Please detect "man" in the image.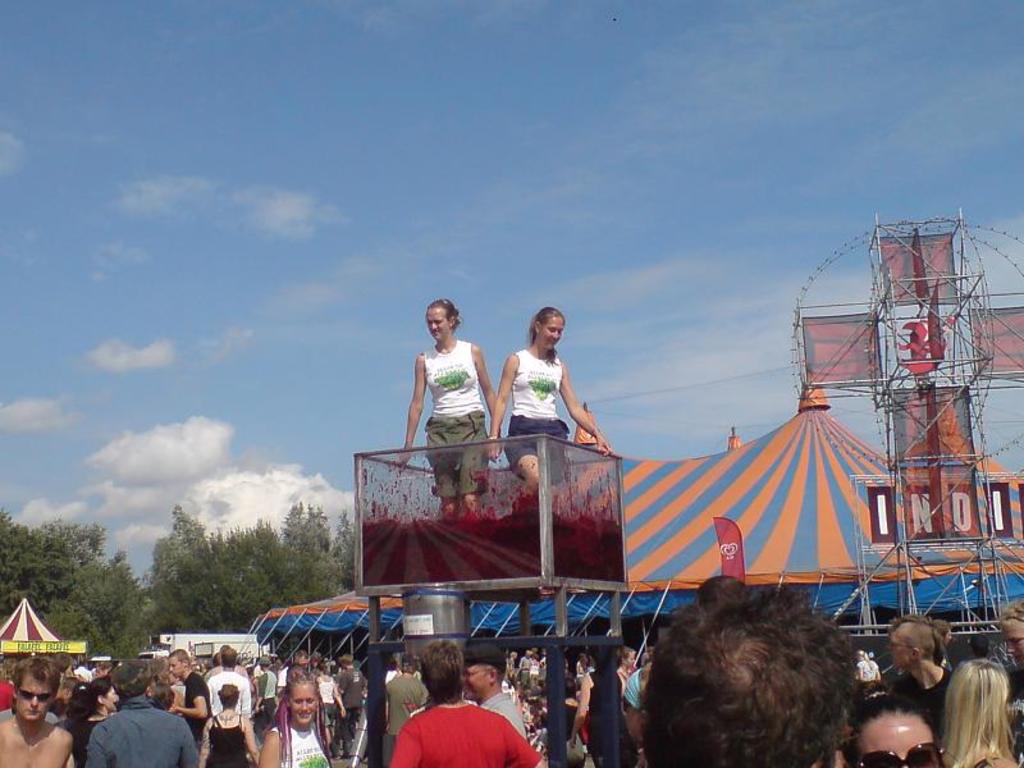
BBox(460, 644, 529, 742).
